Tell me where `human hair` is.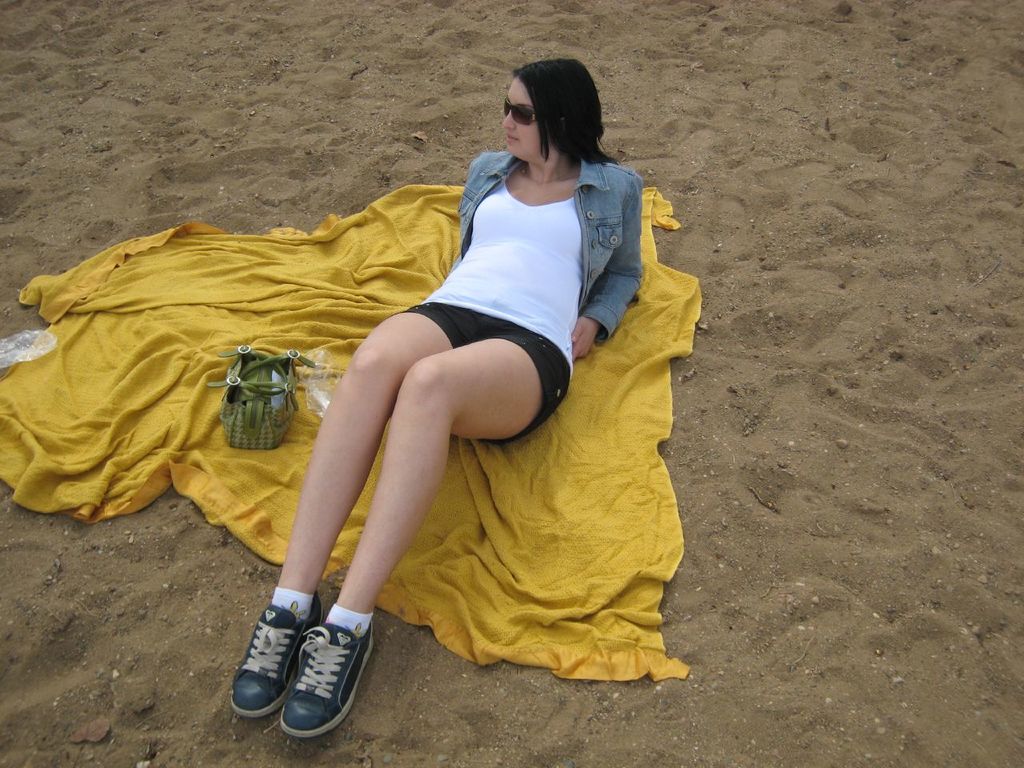
`human hair` is at locate(498, 50, 600, 174).
